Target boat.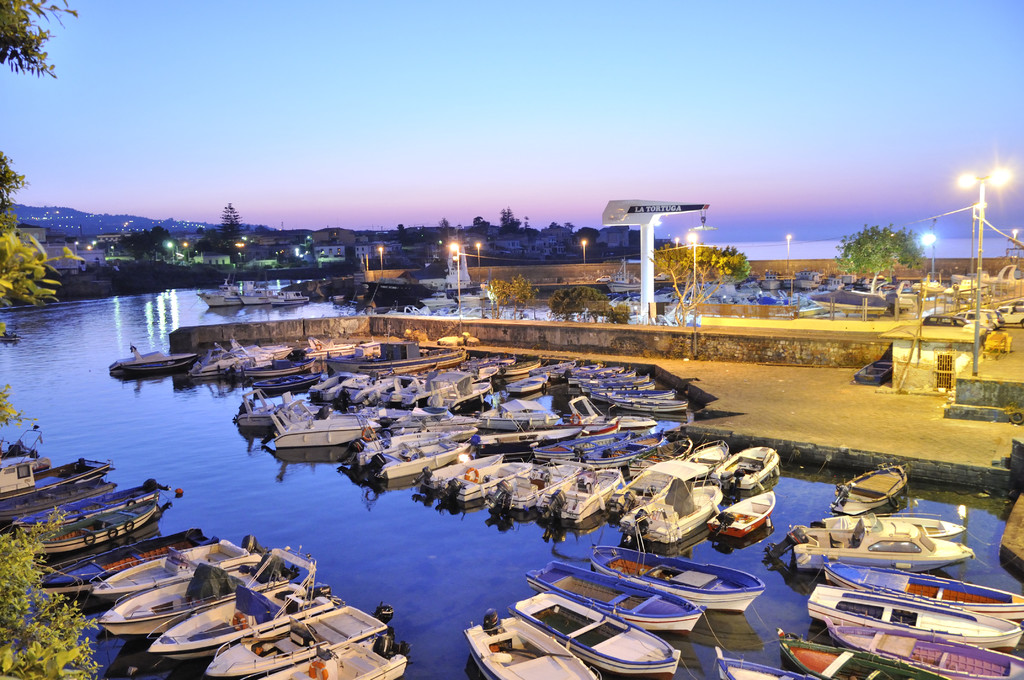
Target region: BBox(83, 535, 264, 601).
